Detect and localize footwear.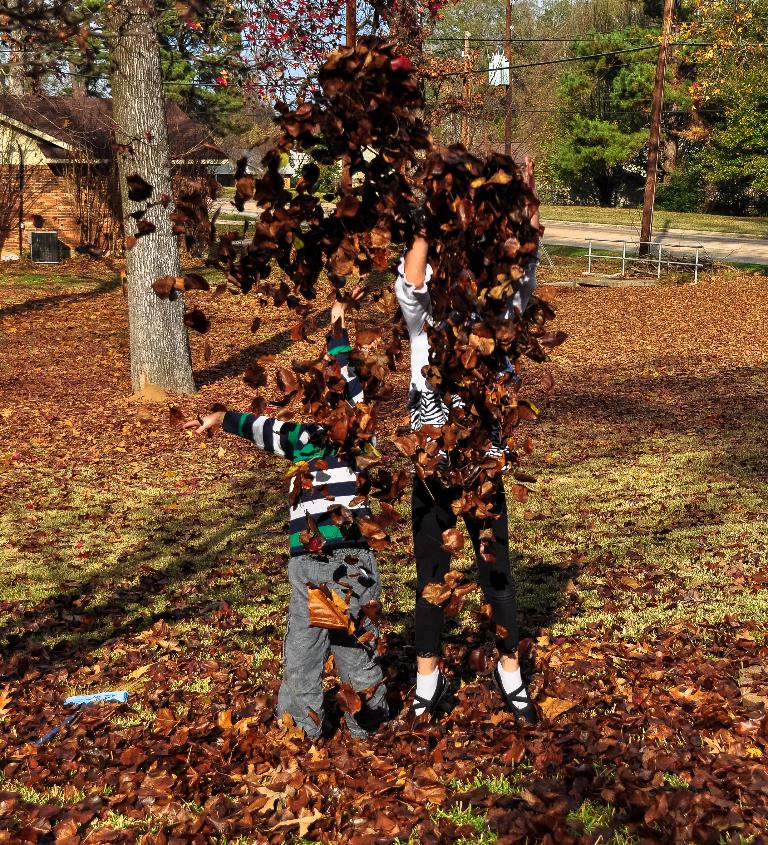
Localized at crop(411, 670, 451, 725).
